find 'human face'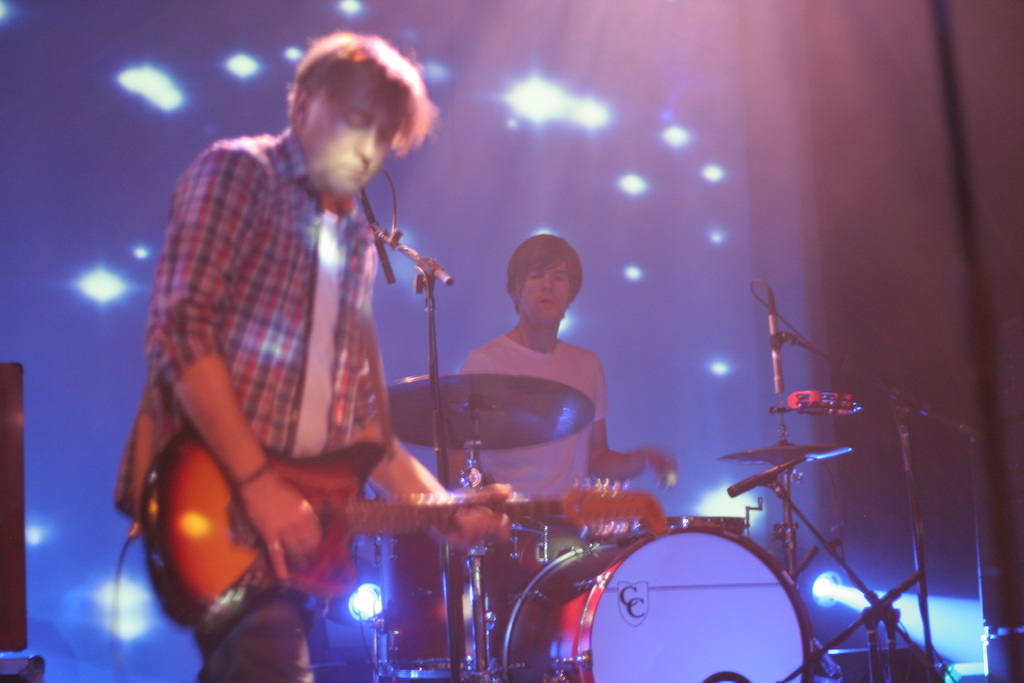
<bbox>519, 261, 569, 321</bbox>
